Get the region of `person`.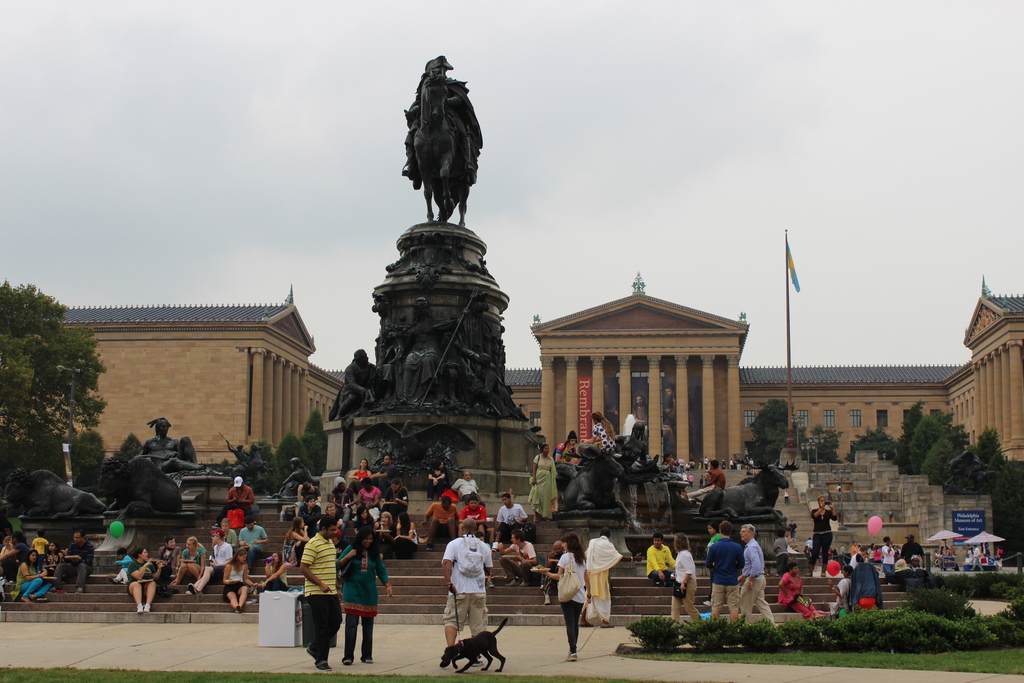
325, 532, 378, 665.
